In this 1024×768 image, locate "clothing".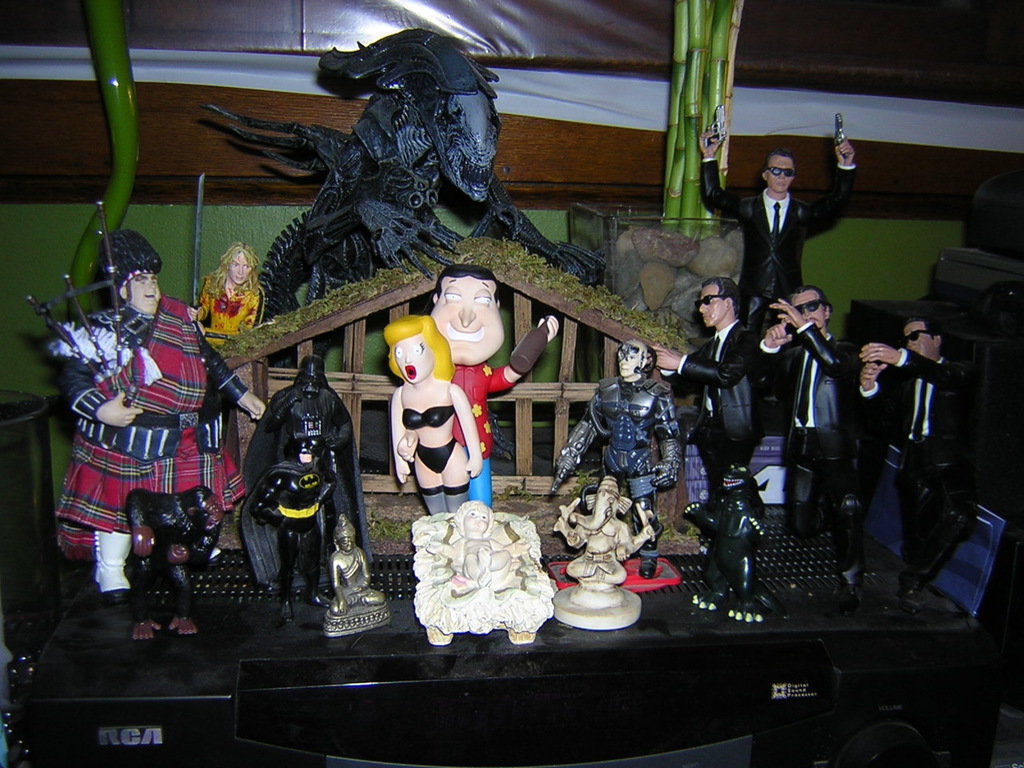
Bounding box: 856:346:964:554.
